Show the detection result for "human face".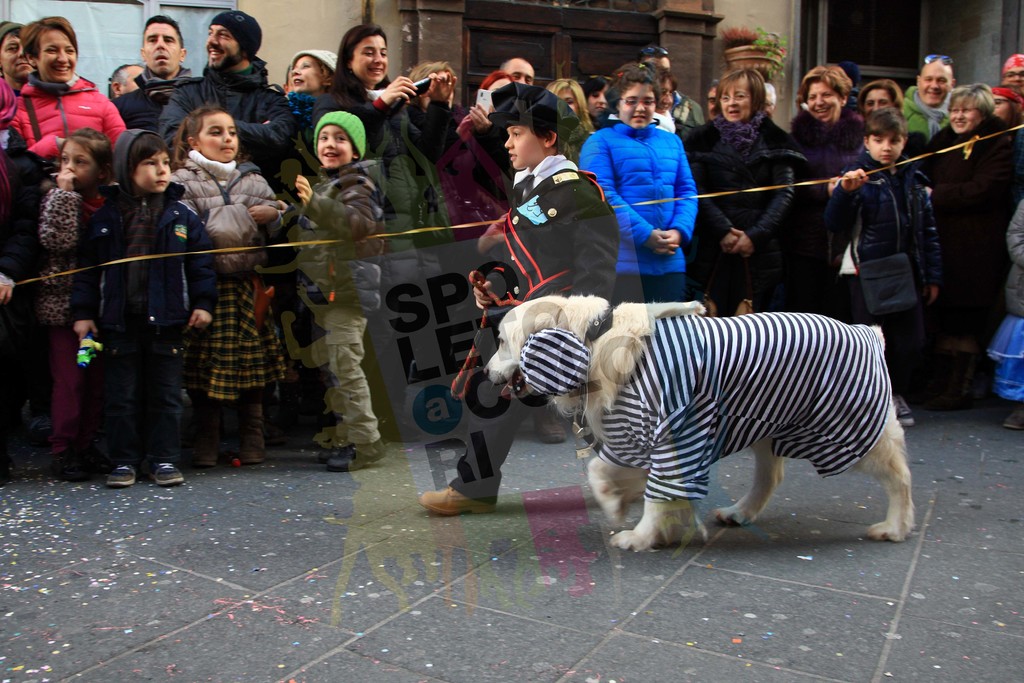
[506,127,545,167].
